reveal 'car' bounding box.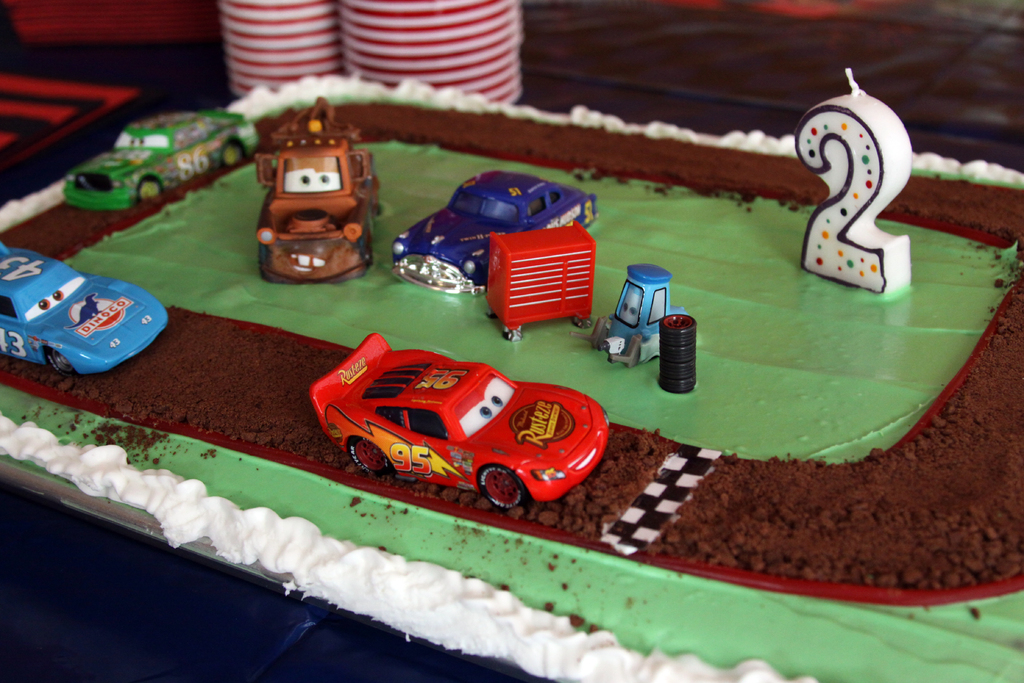
Revealed: crop(309, 332, 611, 511).
